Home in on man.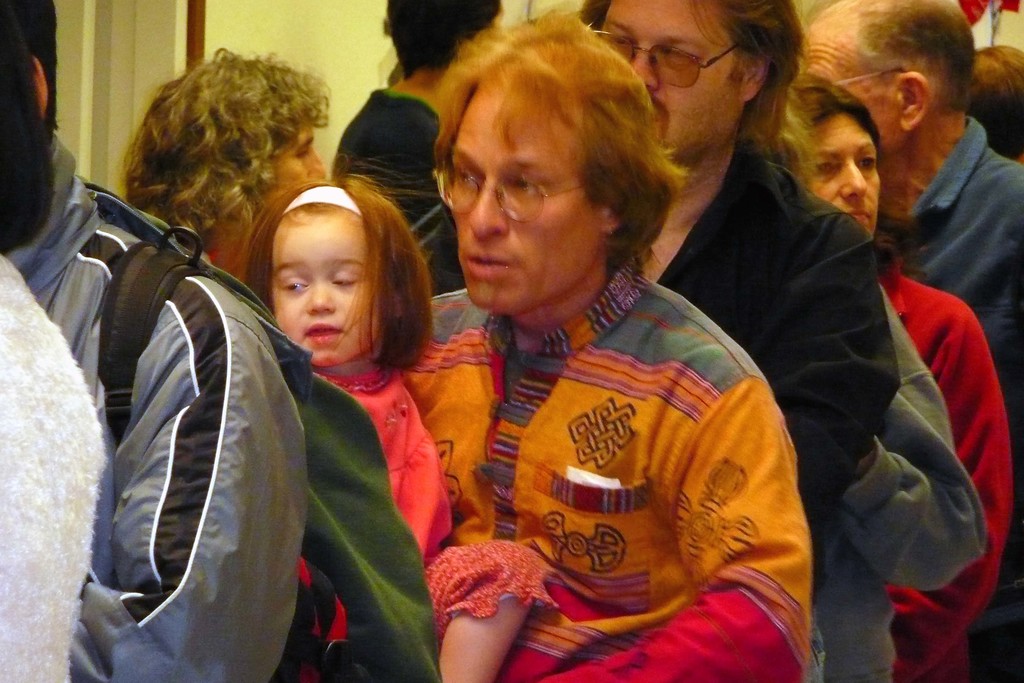
Homed in at [0, 0, 303, 682].
